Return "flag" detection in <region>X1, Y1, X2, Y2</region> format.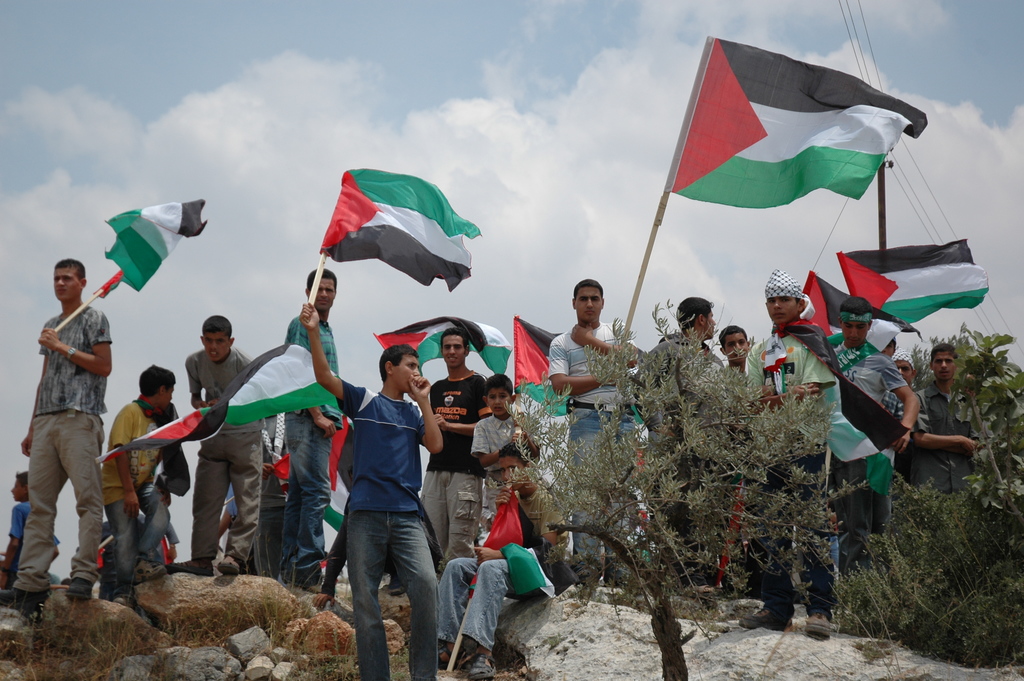
<region>223, 324, 336, 425</region>.
